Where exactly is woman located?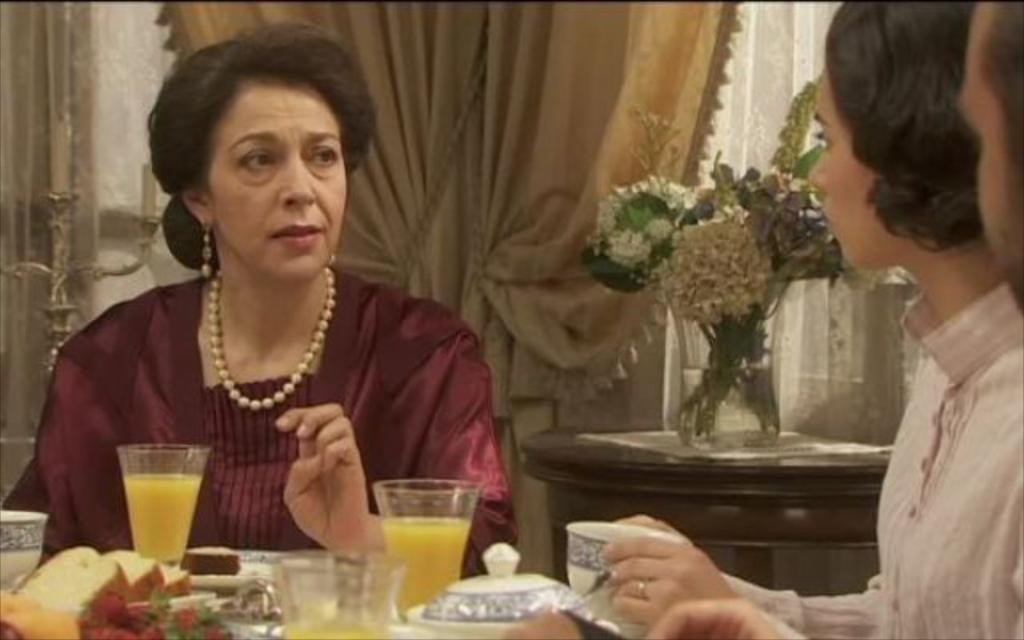
Its bounding box is box=[600, 3, 1022, 638].
